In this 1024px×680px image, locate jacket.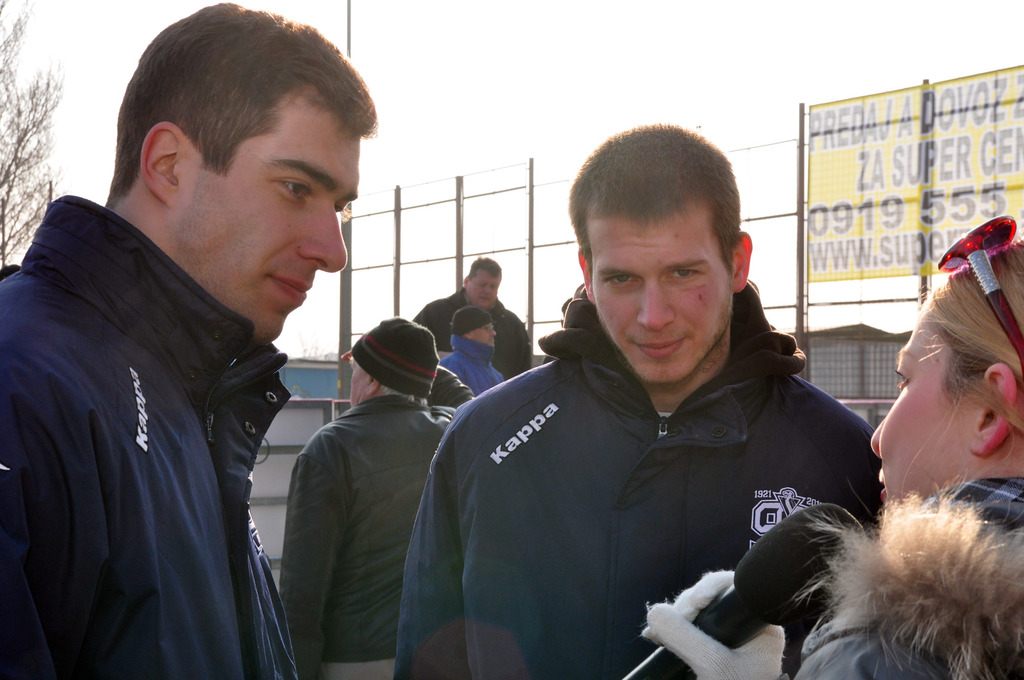
Bounding box: (x1=412, y1=287, x2=536, y2=386).
